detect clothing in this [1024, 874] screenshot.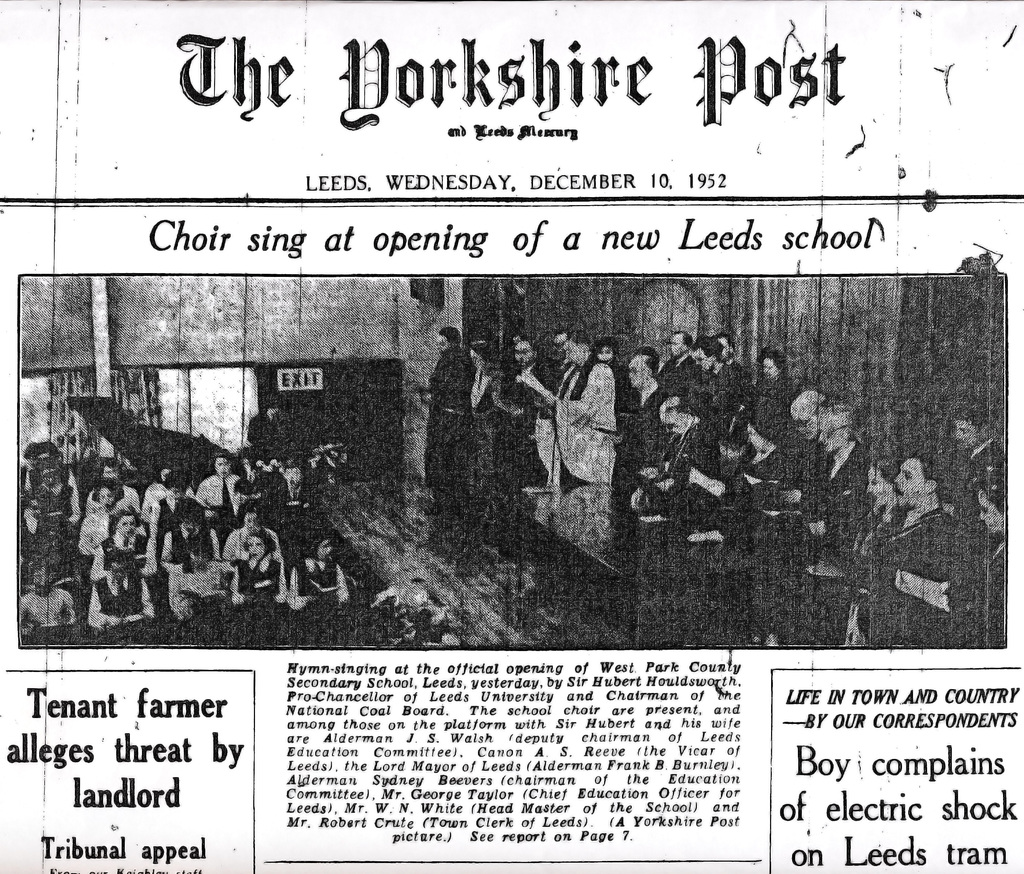
Detection: bbox=[429, 354, 480, 508].
